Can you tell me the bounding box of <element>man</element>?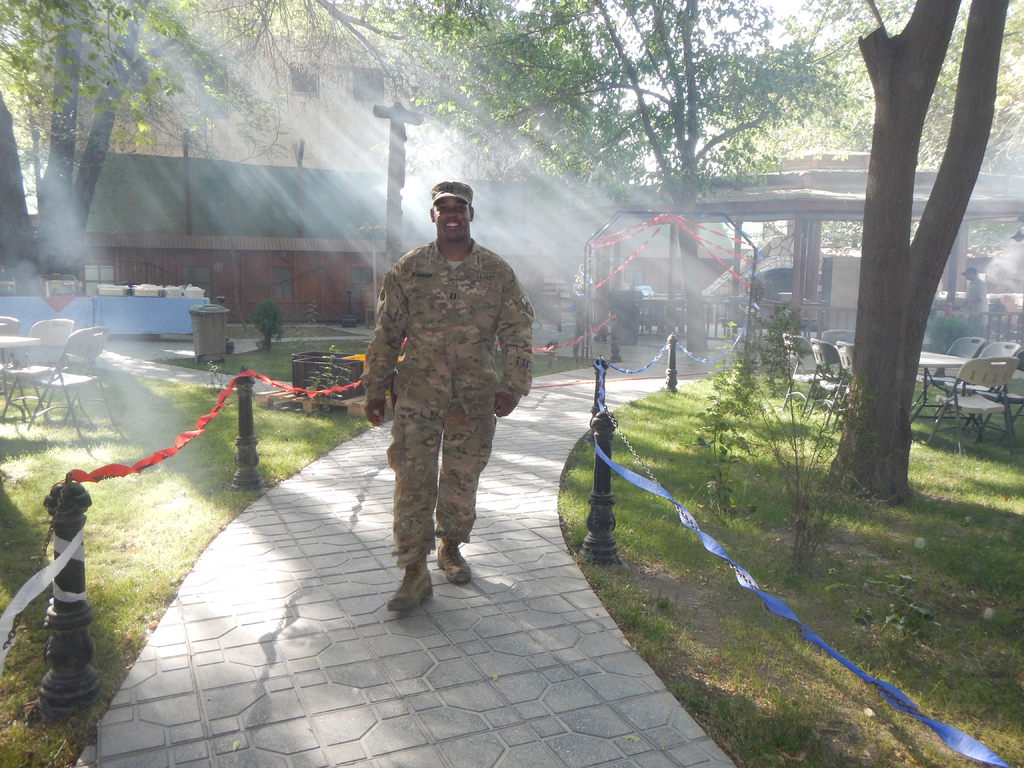
(345,161,526,626).
